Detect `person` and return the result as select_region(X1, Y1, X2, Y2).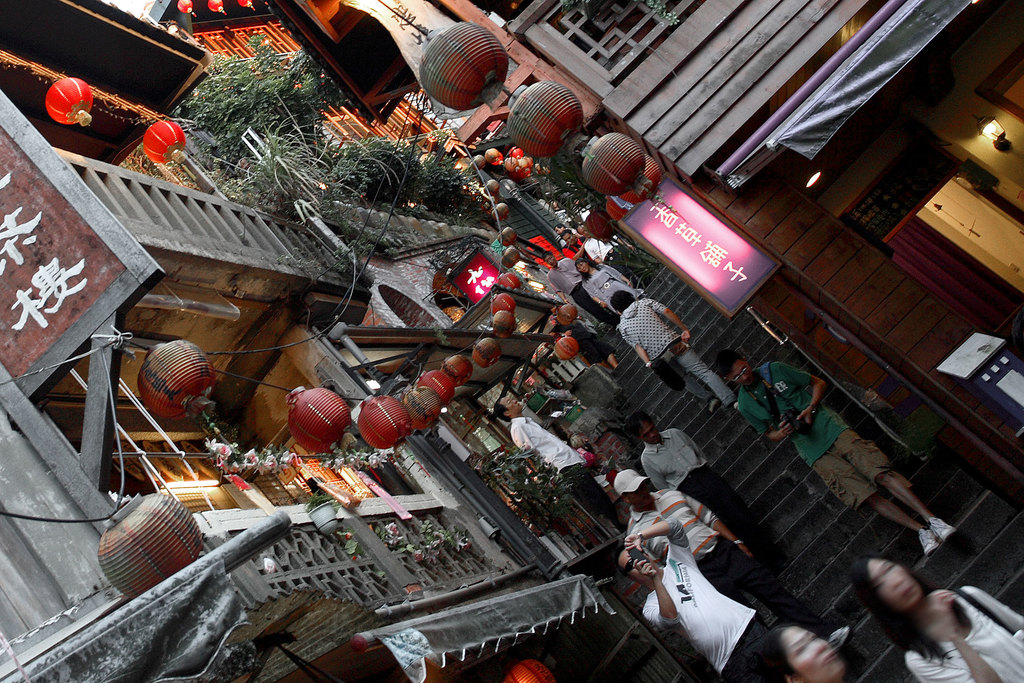
select_region(496, 400, 623, 528).
